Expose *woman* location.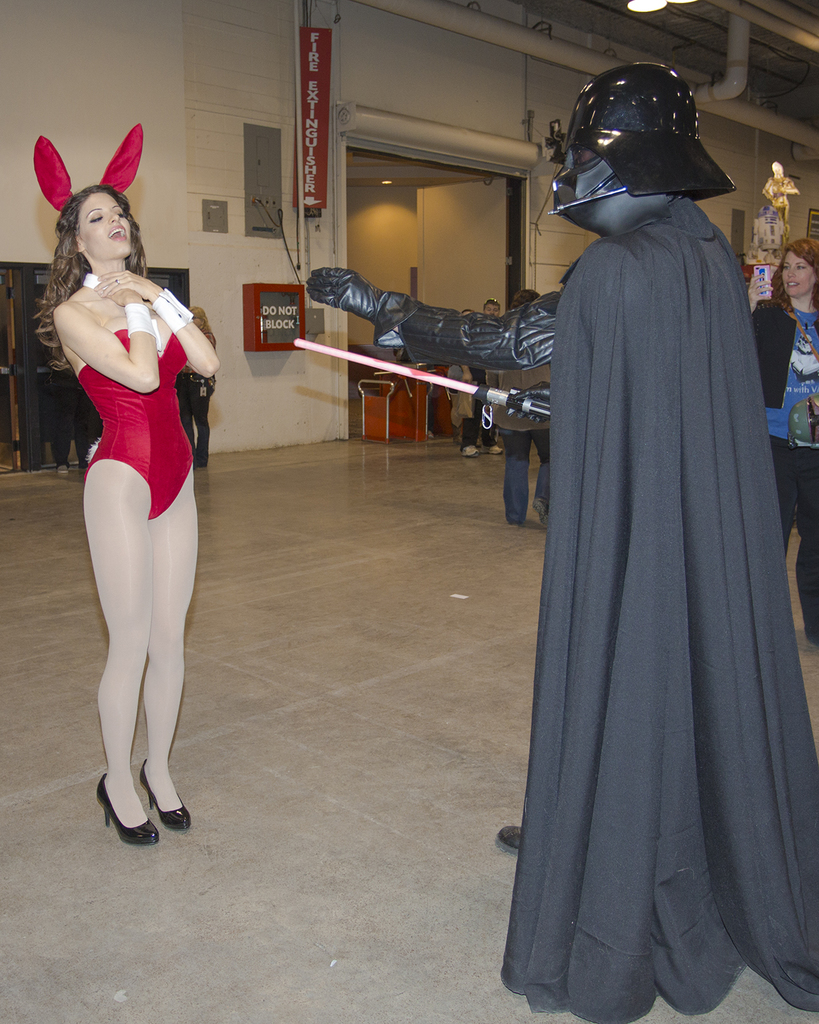
Exposed at 449 307 505 460.
